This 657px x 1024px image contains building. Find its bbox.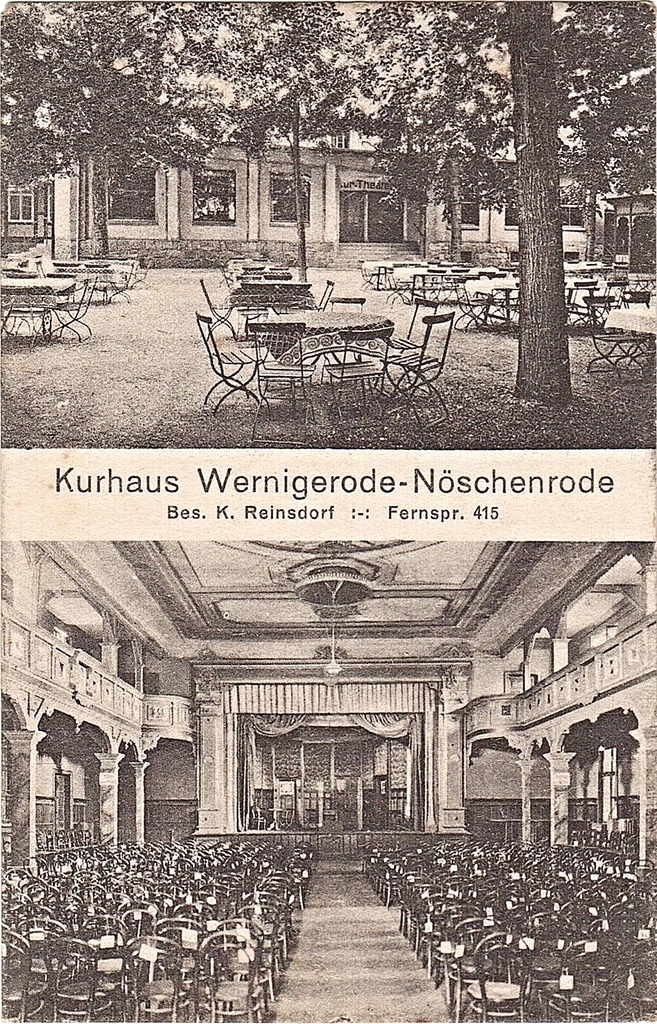
(left=2, top=536, right=654, bottom=1023).
